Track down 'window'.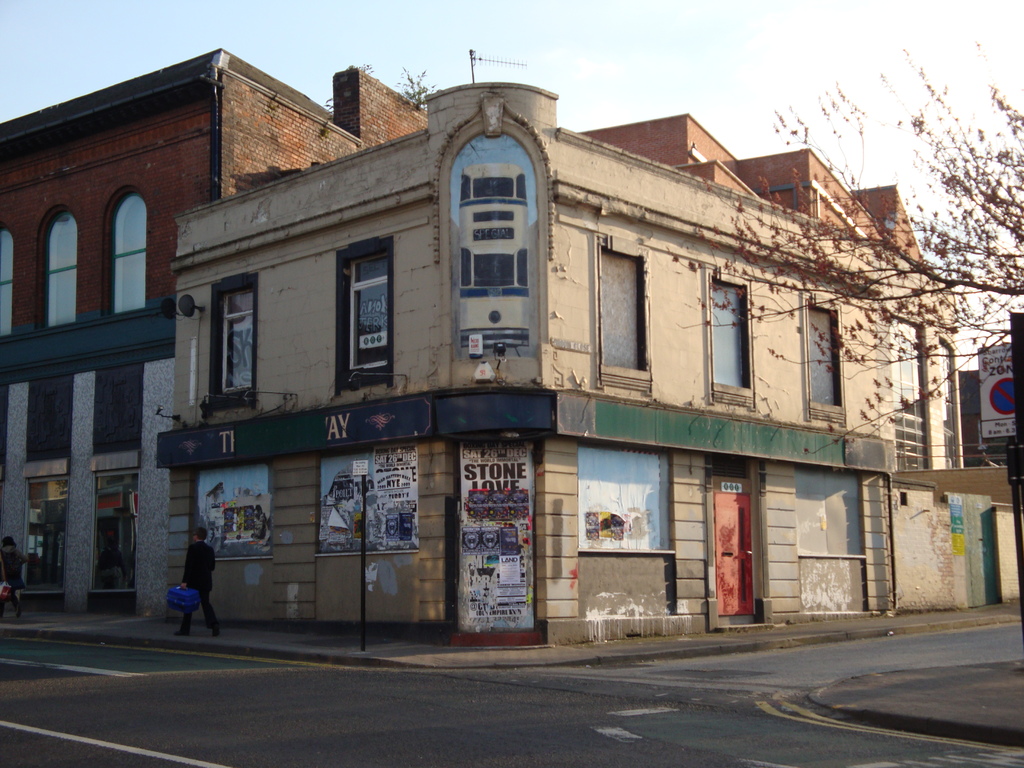
Tracked to bbox(98, 183, 146, 318).
